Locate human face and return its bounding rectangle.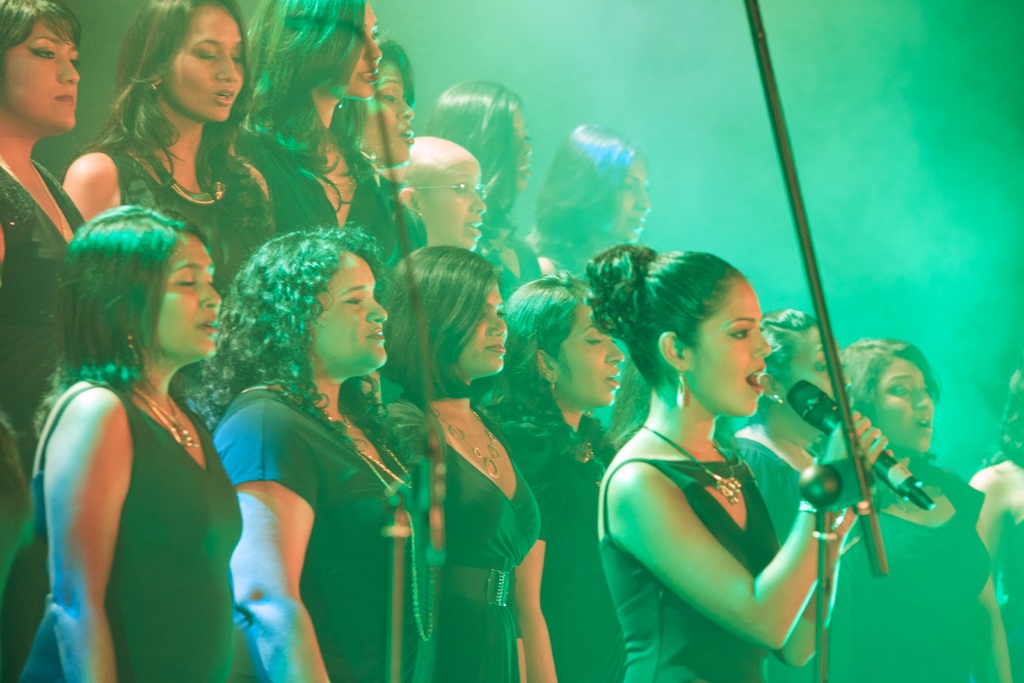
(left=459, top=283, right=513, bottom=372).
